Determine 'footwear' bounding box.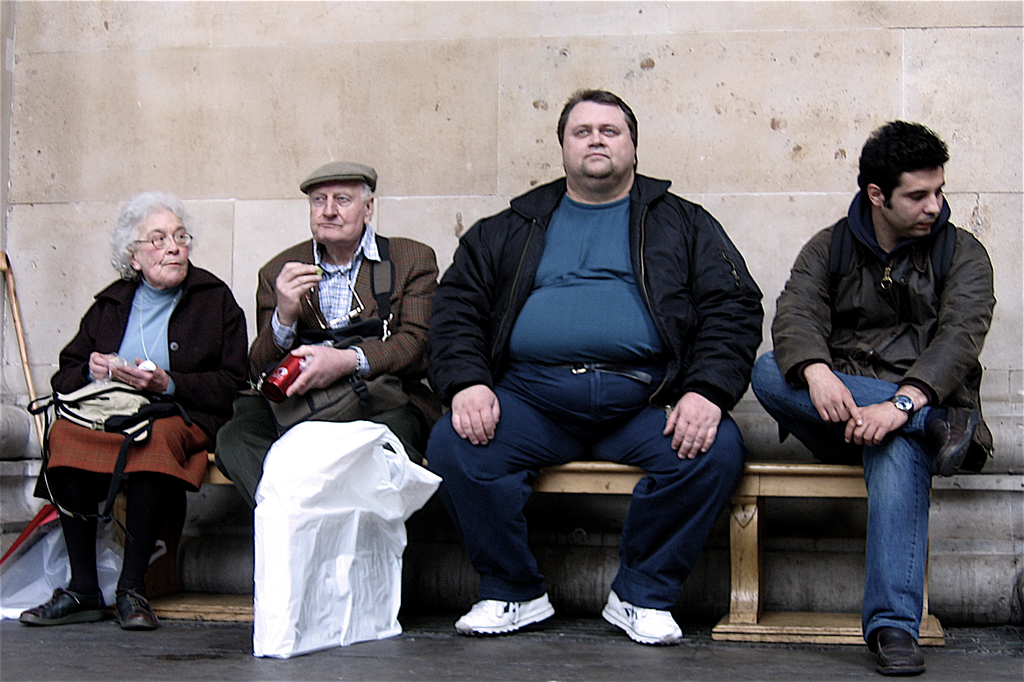
Determined: locate(15, 582, 108, 629).
